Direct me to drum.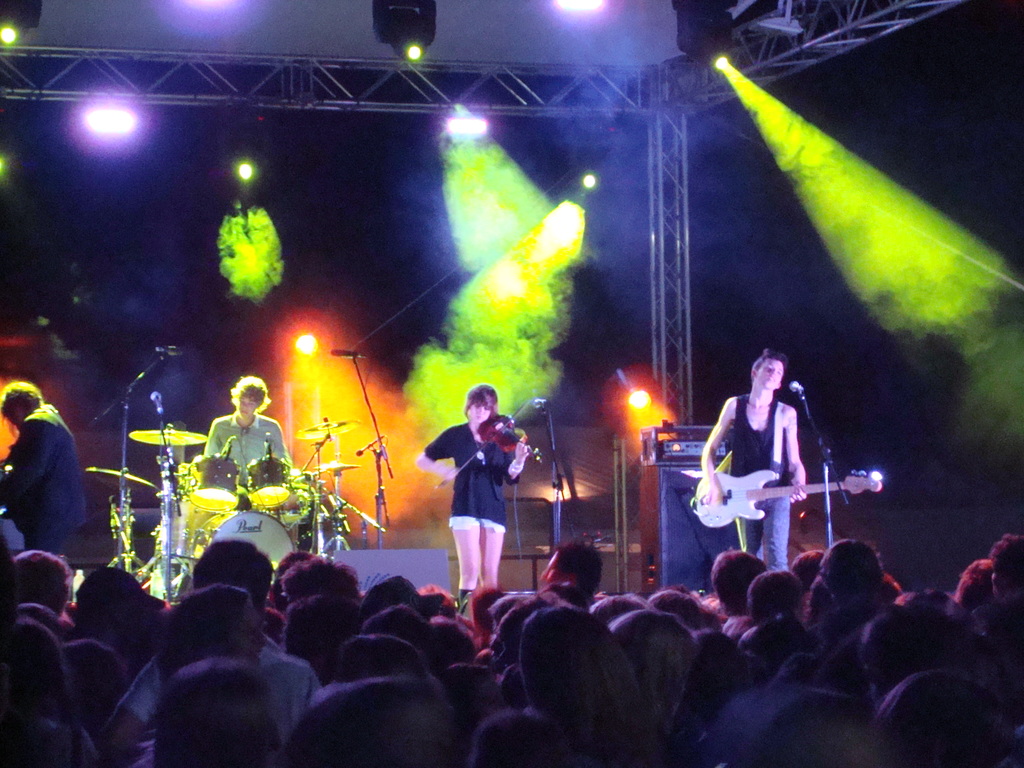
Direction: BBox(189, 507, 298, 586).
